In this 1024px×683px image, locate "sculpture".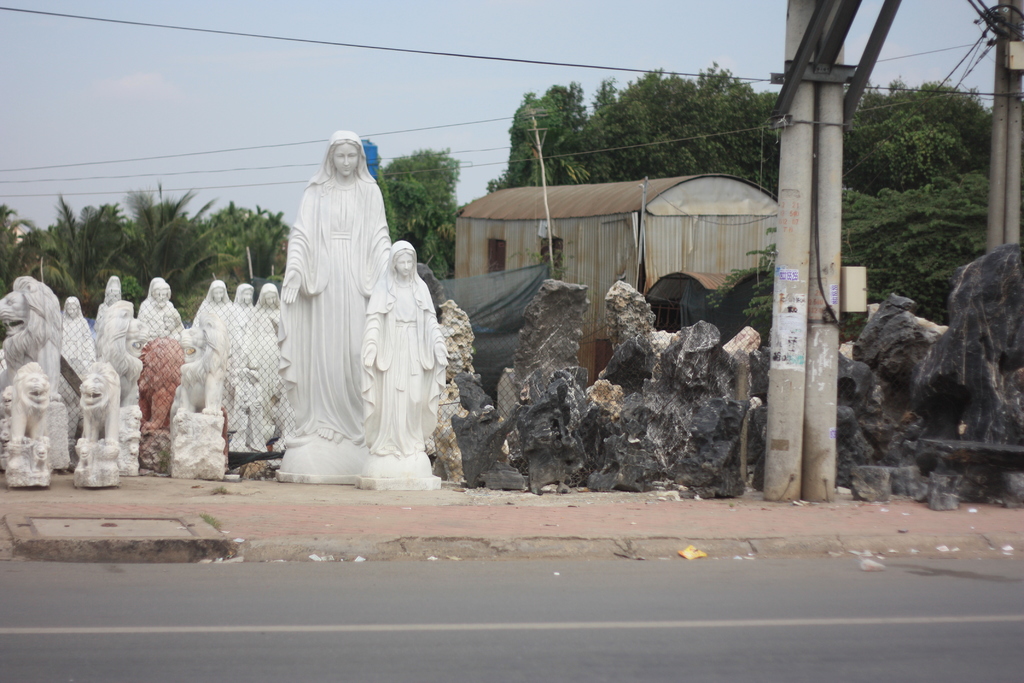
Bounding box: [left=129, top=329, right=193, bottom=432].
